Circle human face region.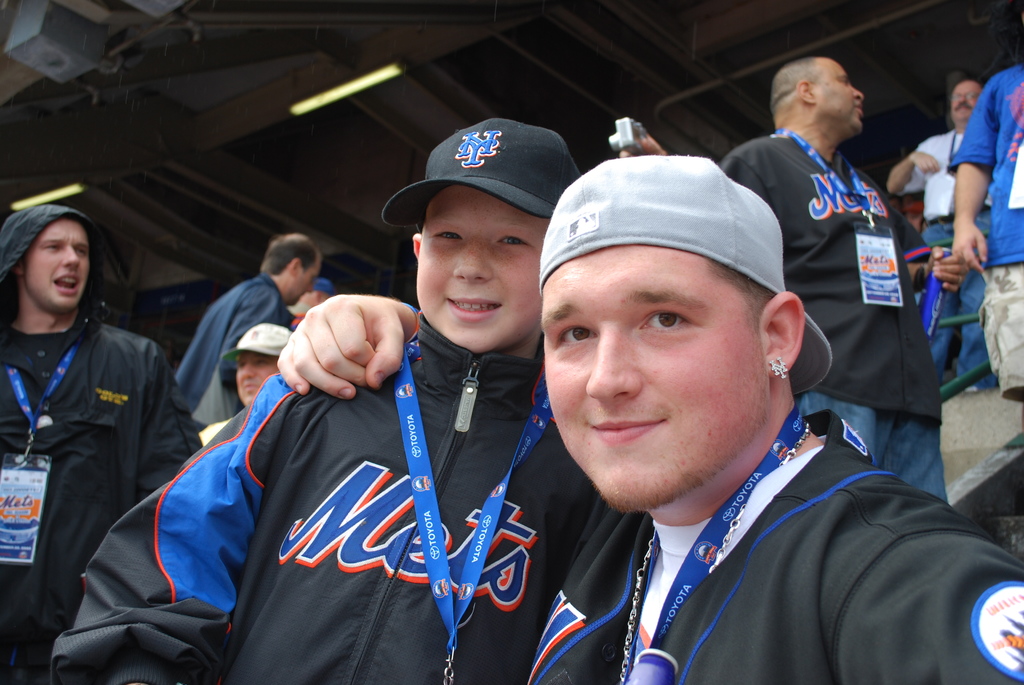
Region: 413:187:547:352.
